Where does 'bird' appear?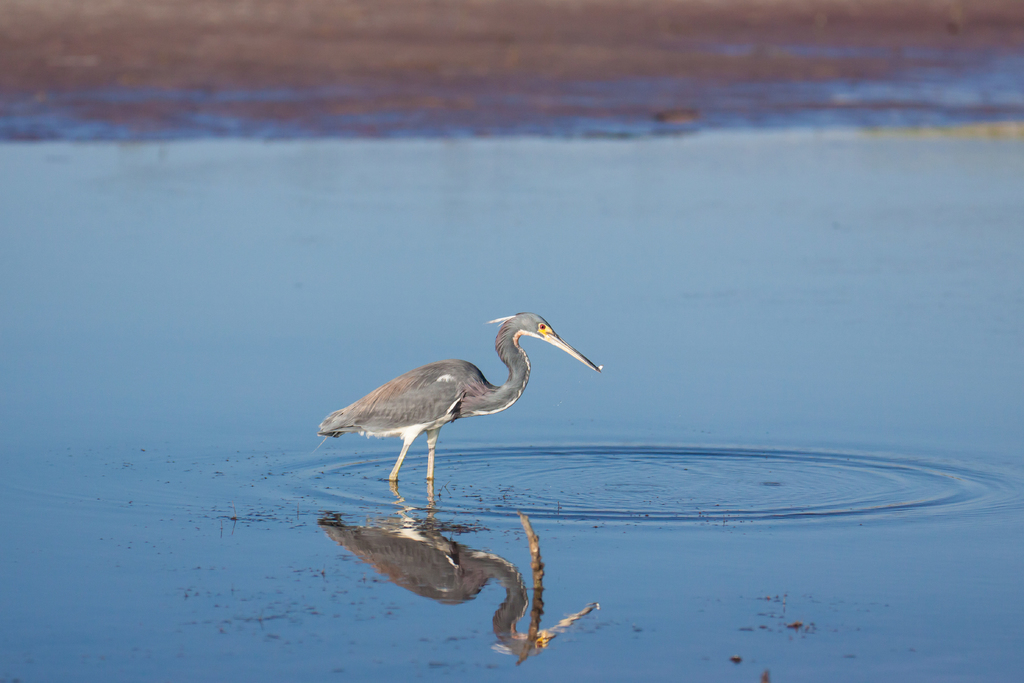
Appears at (x1=308, y1=309, x2=608, y2=517).
